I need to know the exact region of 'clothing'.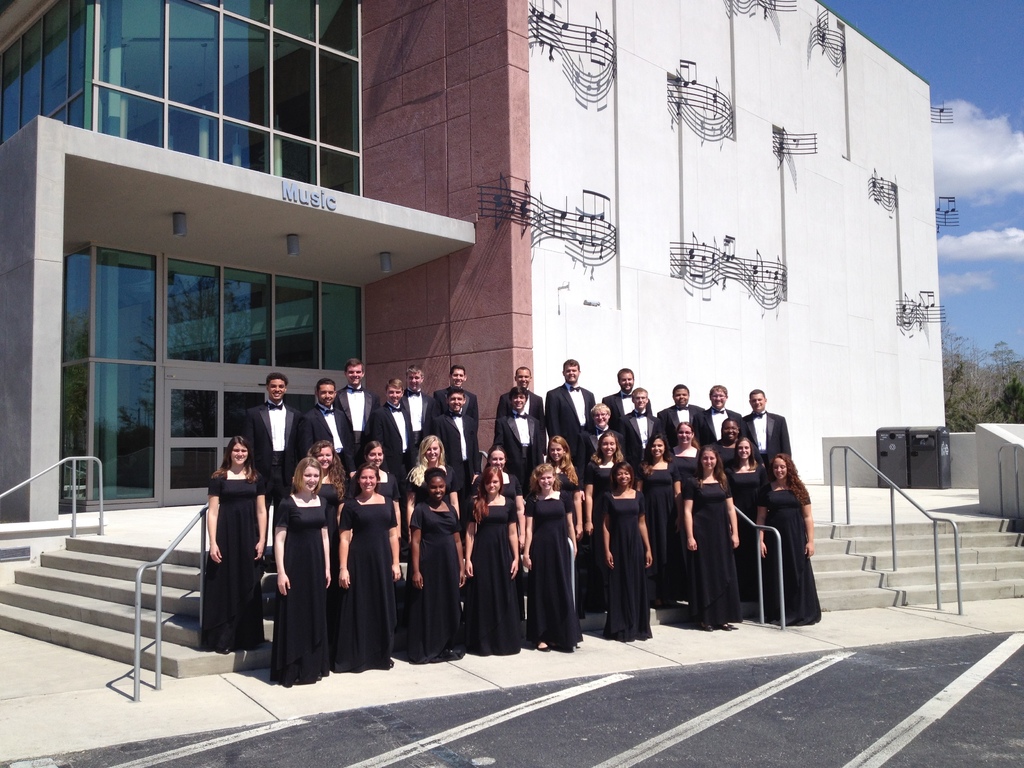
Region: left=552, top=381, right=593, bottom=461.
